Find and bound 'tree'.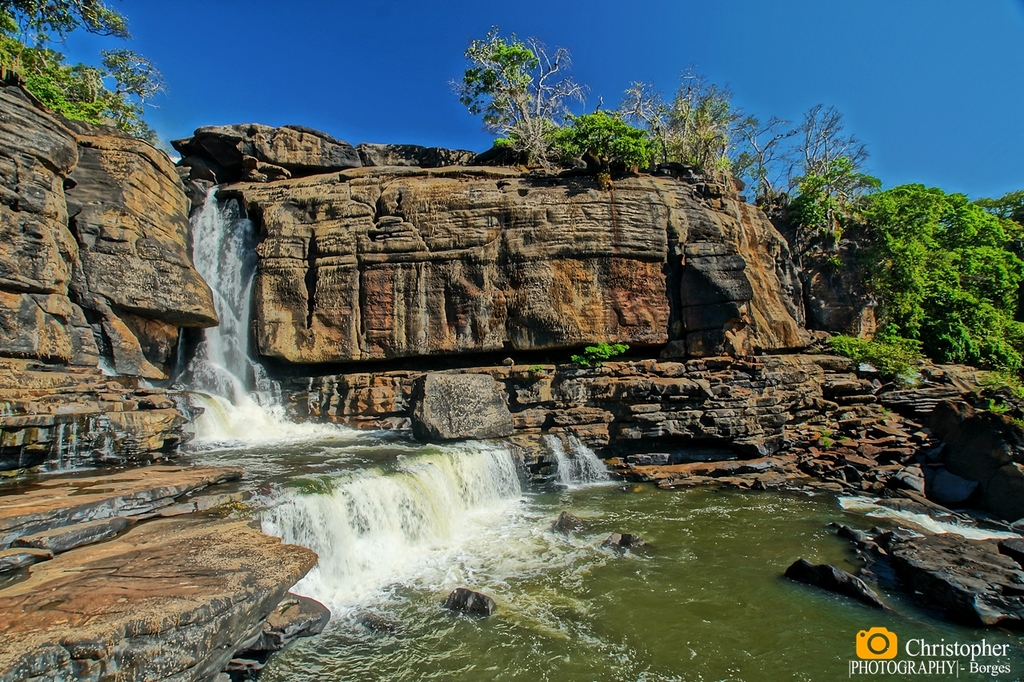
Bound: 451, 18, 582, 159.
